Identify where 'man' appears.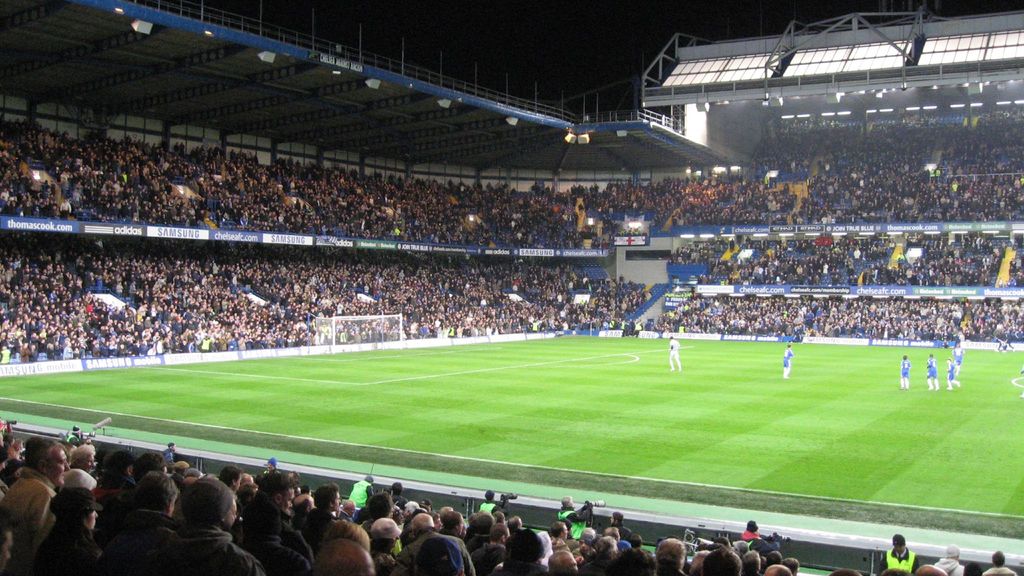
Appears at 952 341 963 366.
